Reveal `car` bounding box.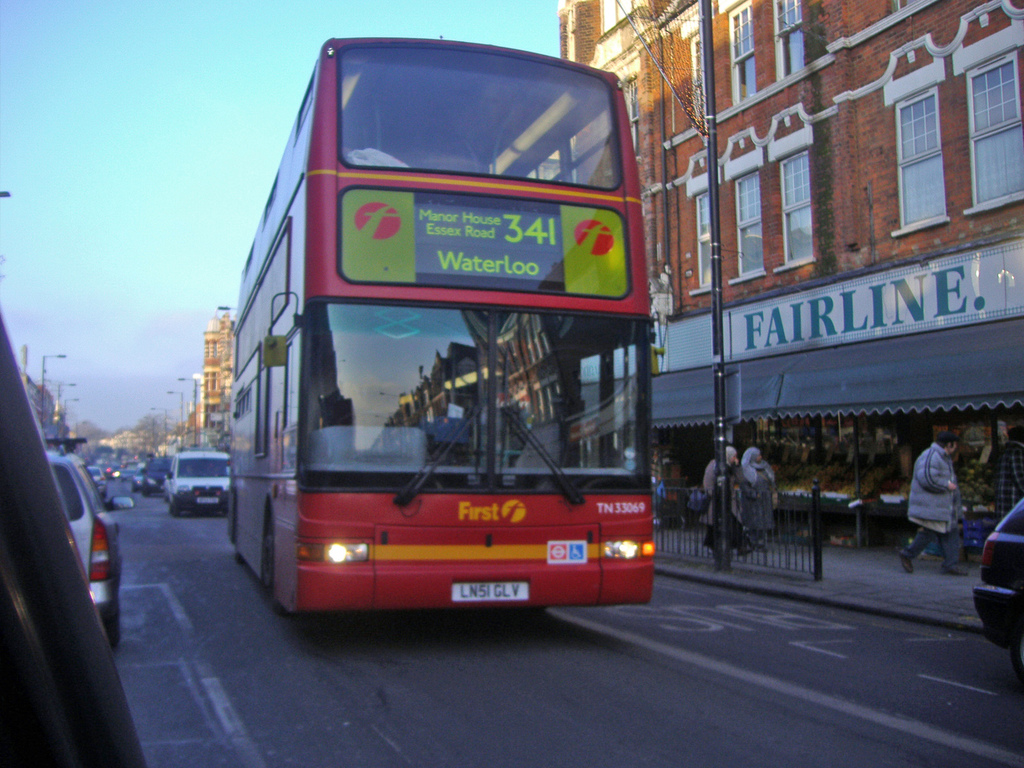
Revealed: crop(980, 502, 1023, 664).
